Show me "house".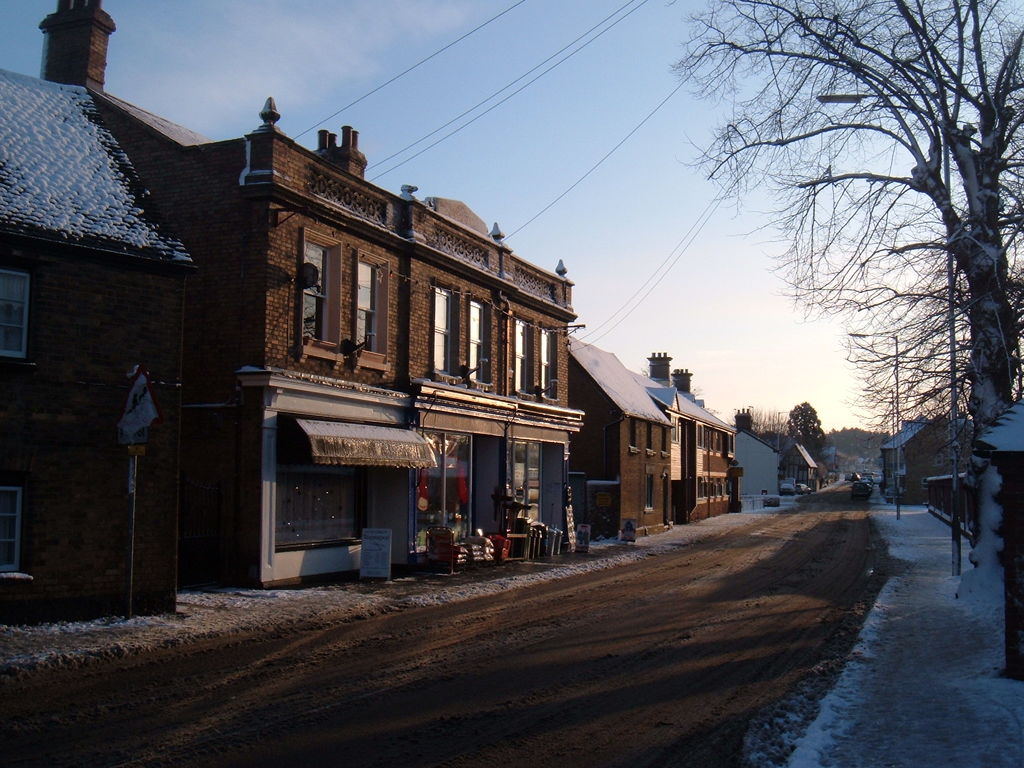
"house" is here: [735,413,780,506].
